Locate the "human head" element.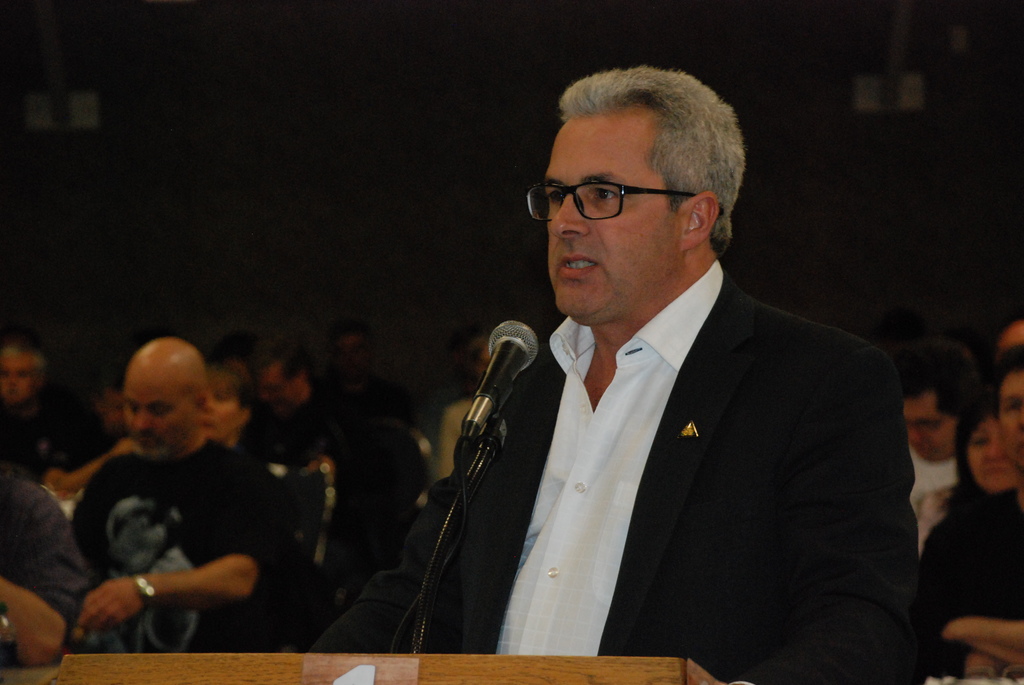
Element bbox: detection(329, 324, 372, 388).
